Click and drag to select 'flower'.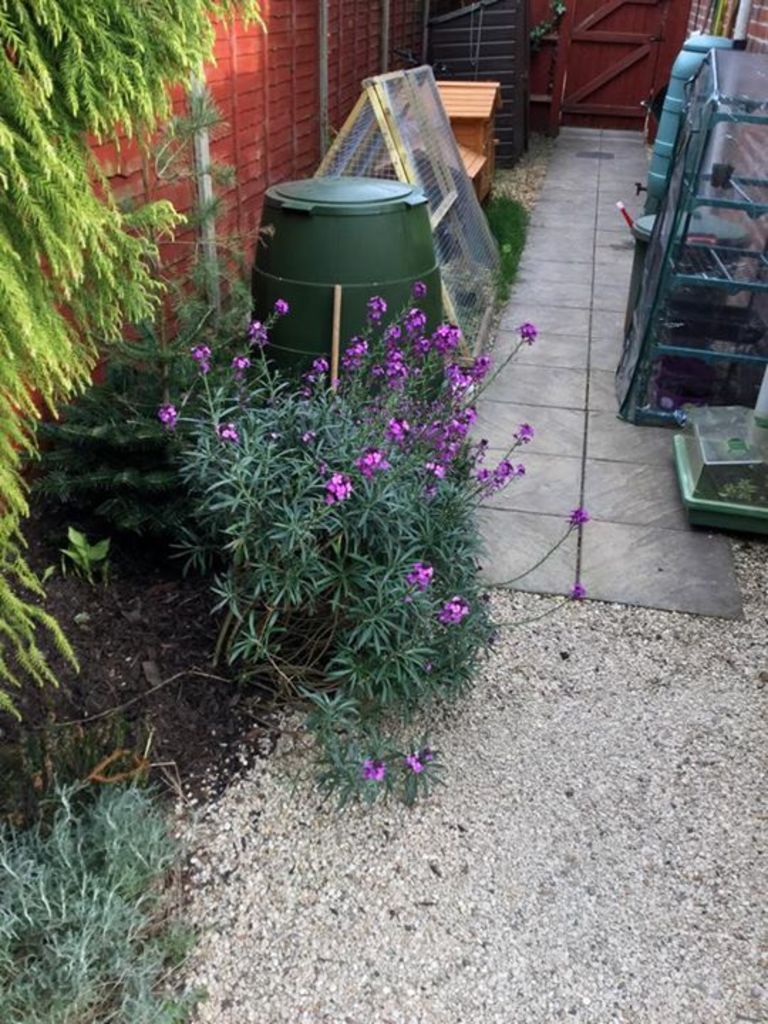
Selection: 191 343 208 373.
